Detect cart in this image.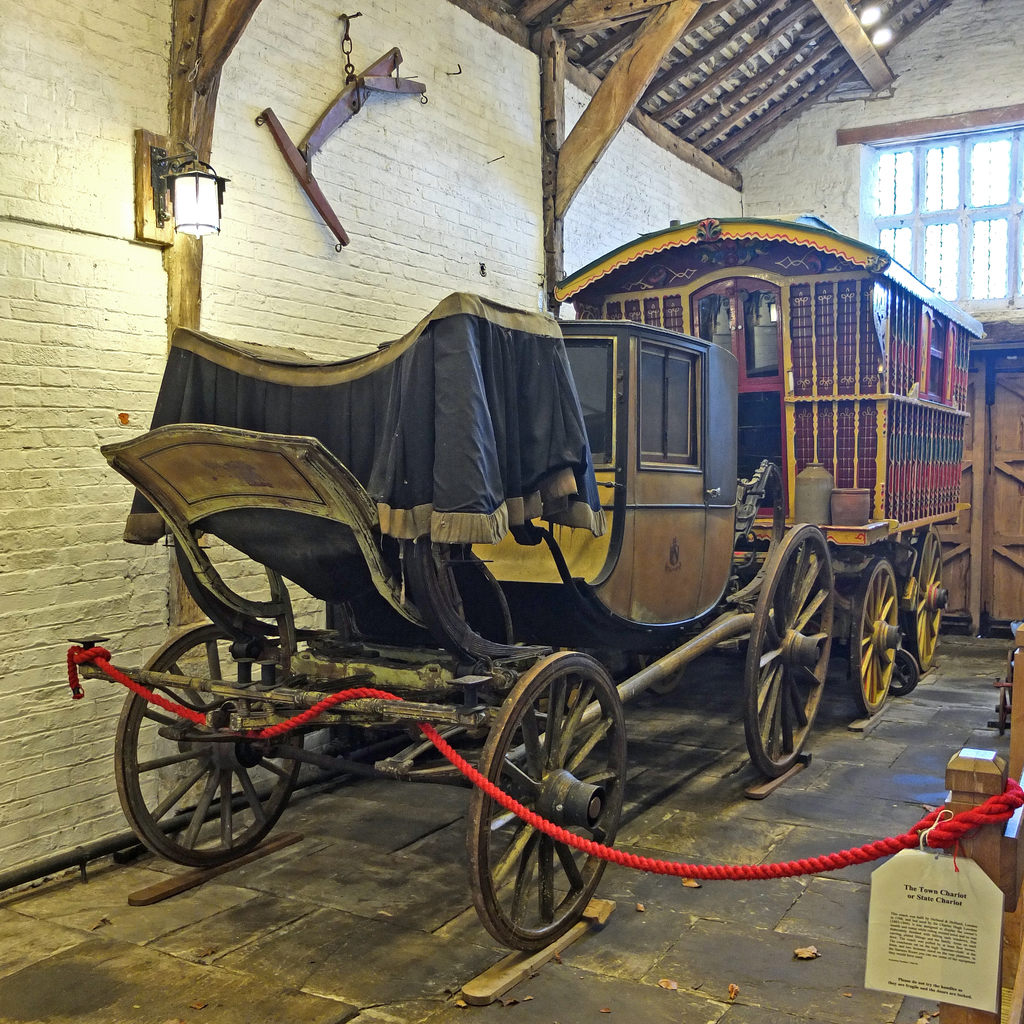
Detection: locate(67, 211, 984, 952).
